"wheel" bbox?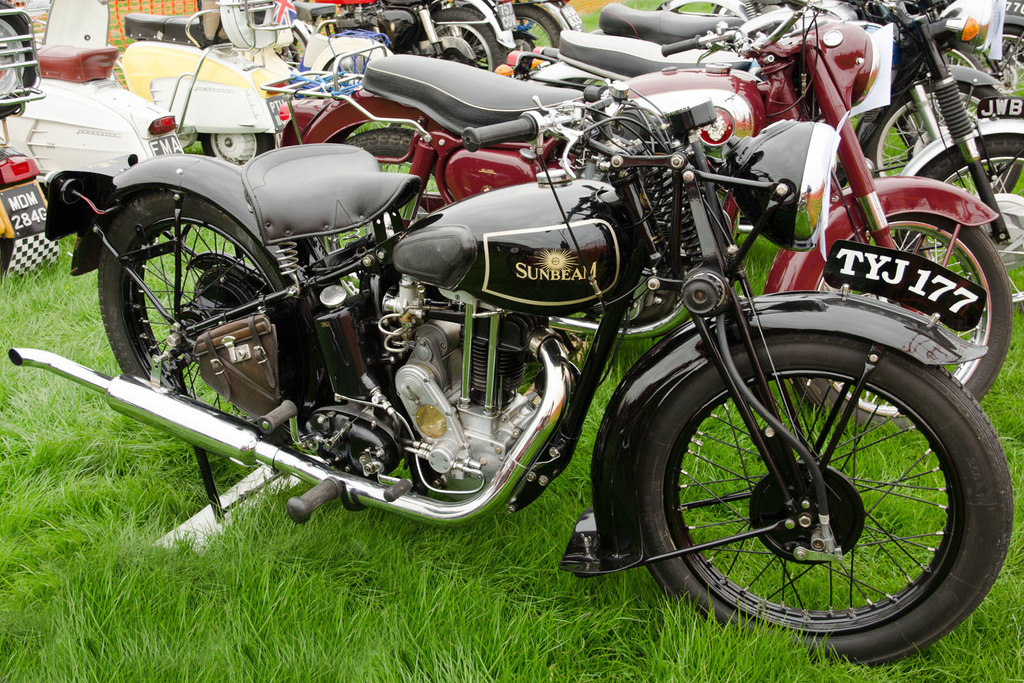
[274,26,311,64]
